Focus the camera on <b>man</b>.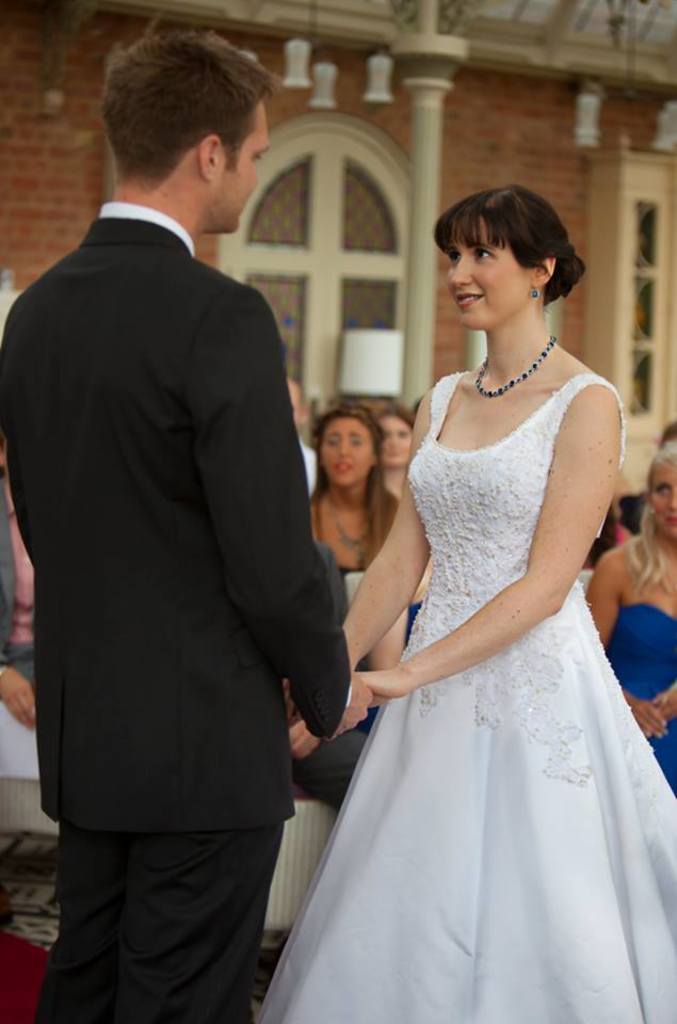
Focus region: [12, 0, 361, 1023].
